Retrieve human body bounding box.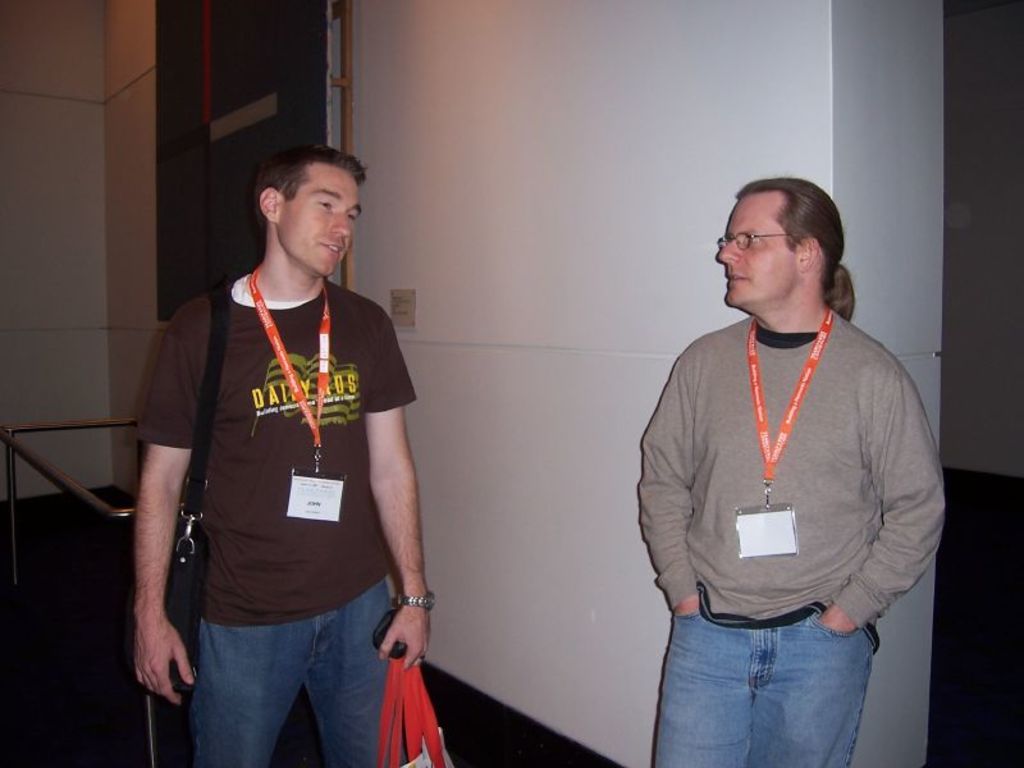
Bounding box: [132, 142, 439, 767].
